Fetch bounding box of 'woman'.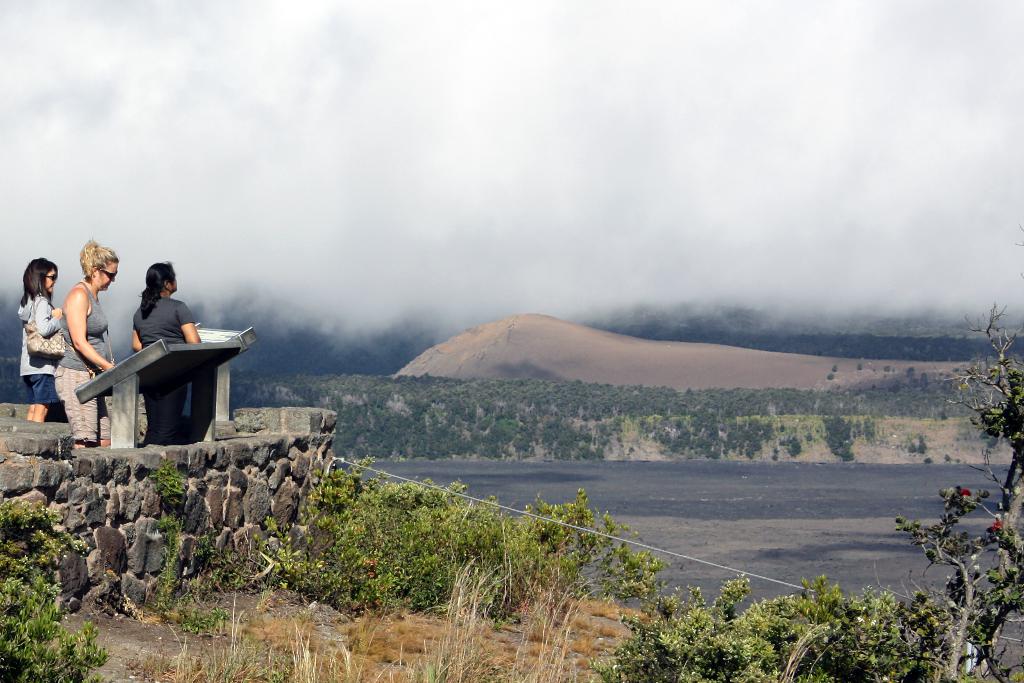
Bbox: {"left": 54, "top": 241, "right": 113, "bottom": 447}.
